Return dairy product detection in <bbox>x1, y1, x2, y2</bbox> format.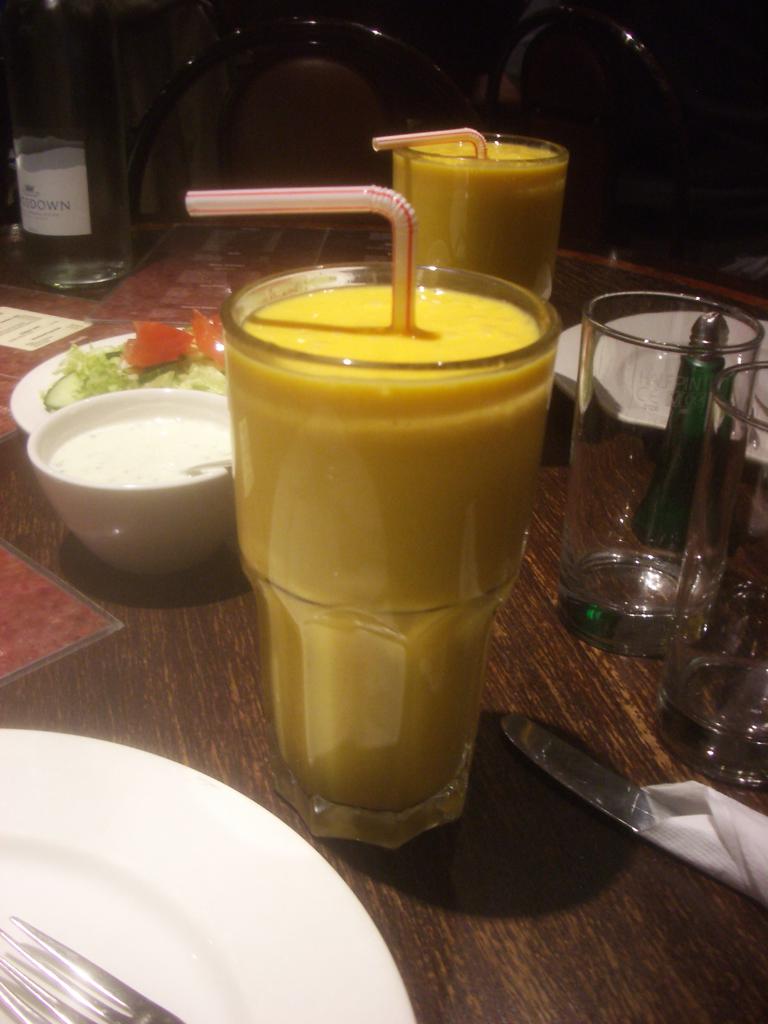
<bbox>47, 346, 233, 575</bbox>.
